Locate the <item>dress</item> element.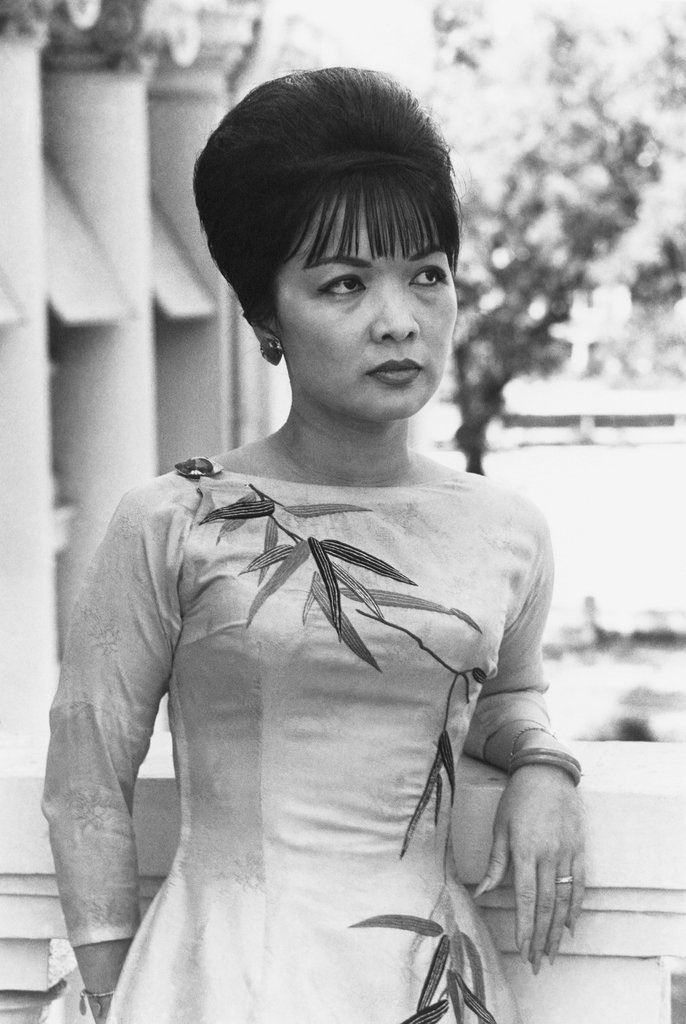
Element bbox: x1=37 y1=452 x2=559 y2=1023.
